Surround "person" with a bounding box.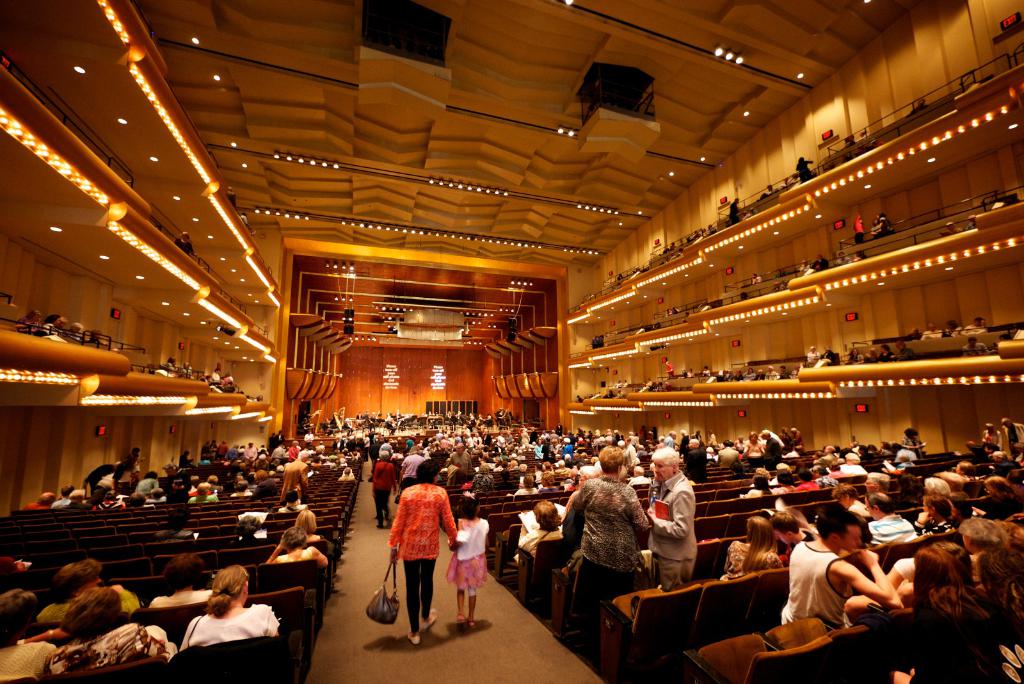
bbox(833, 251, 848, 266).
